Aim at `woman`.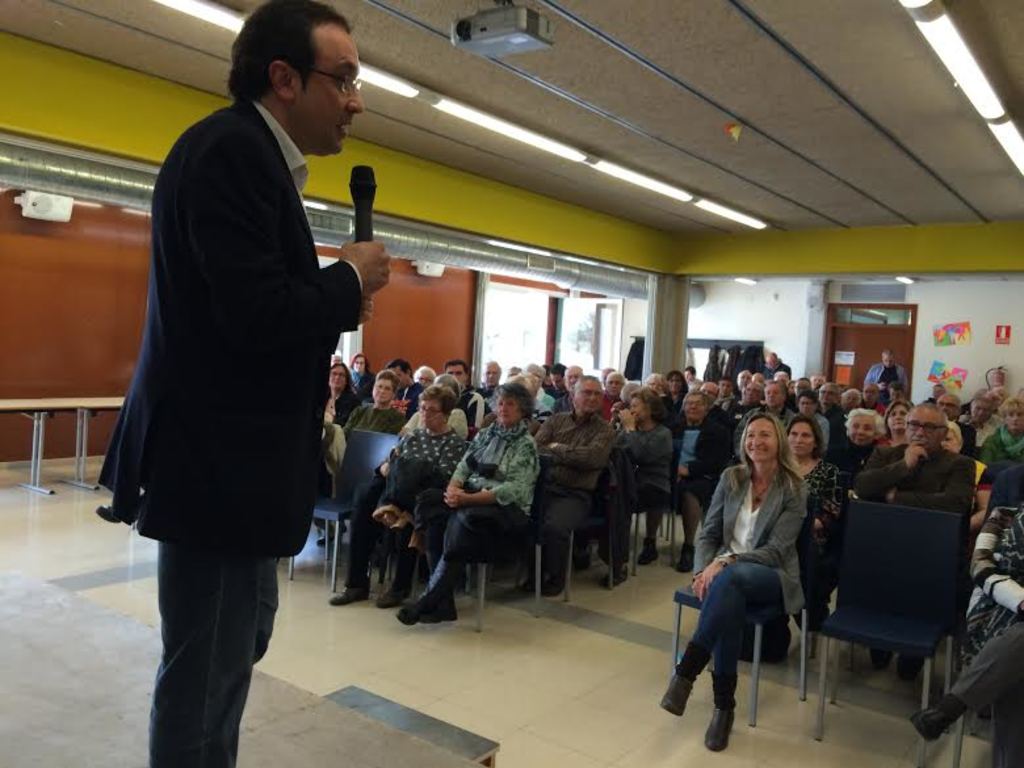
Aimed at 874, 398, 915, 448.
